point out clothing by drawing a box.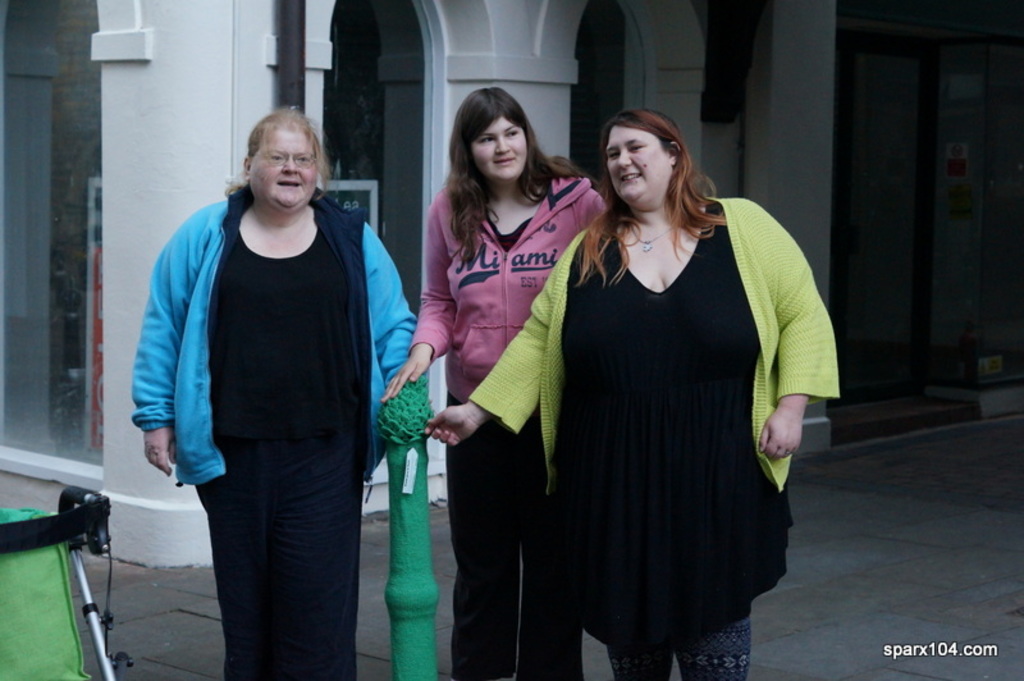
bbox(408, 168, 595, 680).
